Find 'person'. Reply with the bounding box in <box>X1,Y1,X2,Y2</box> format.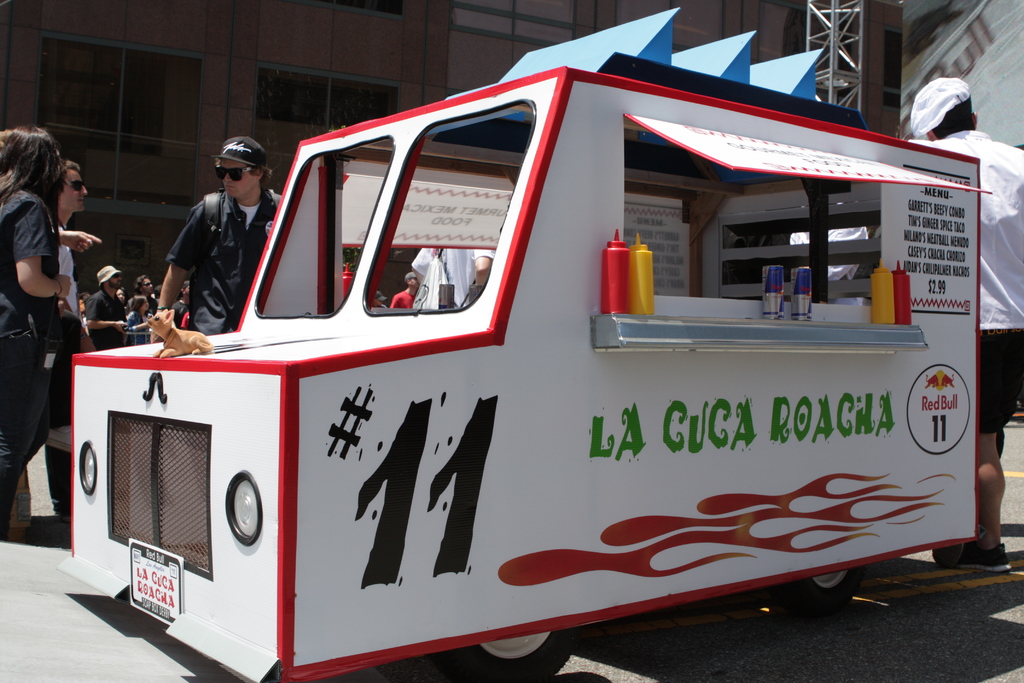
<box>905,77,1023,571</box>.
